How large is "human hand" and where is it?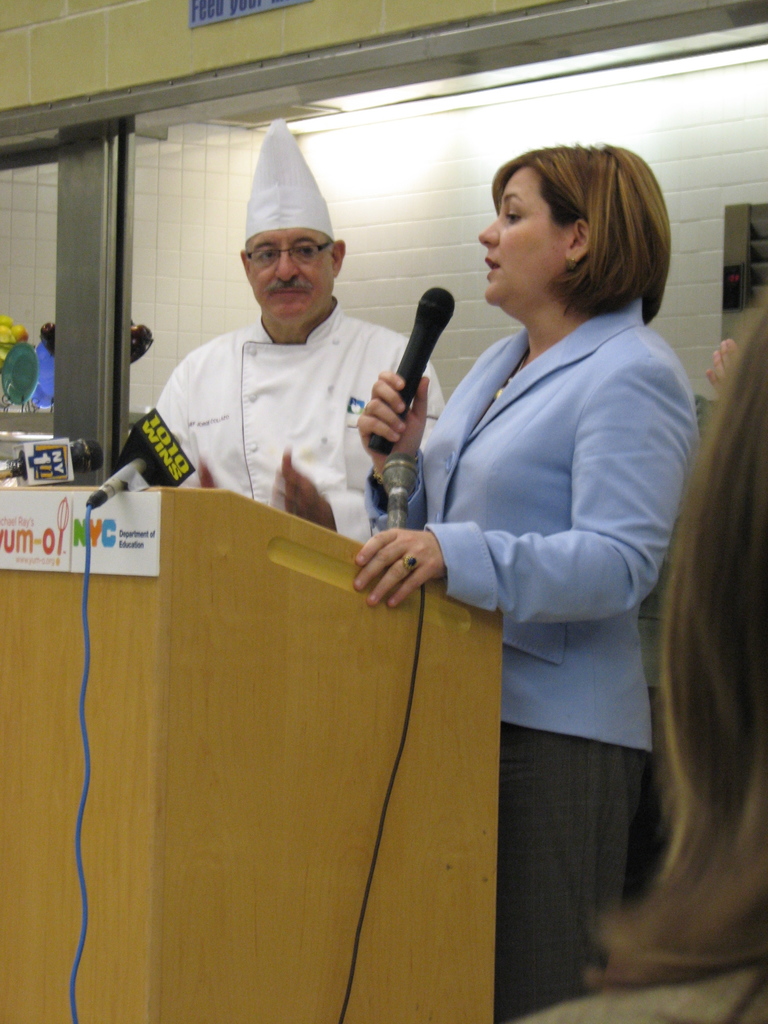
Bounding box: pyautogui.locateOnScreen(278, 445, 325, 527).
